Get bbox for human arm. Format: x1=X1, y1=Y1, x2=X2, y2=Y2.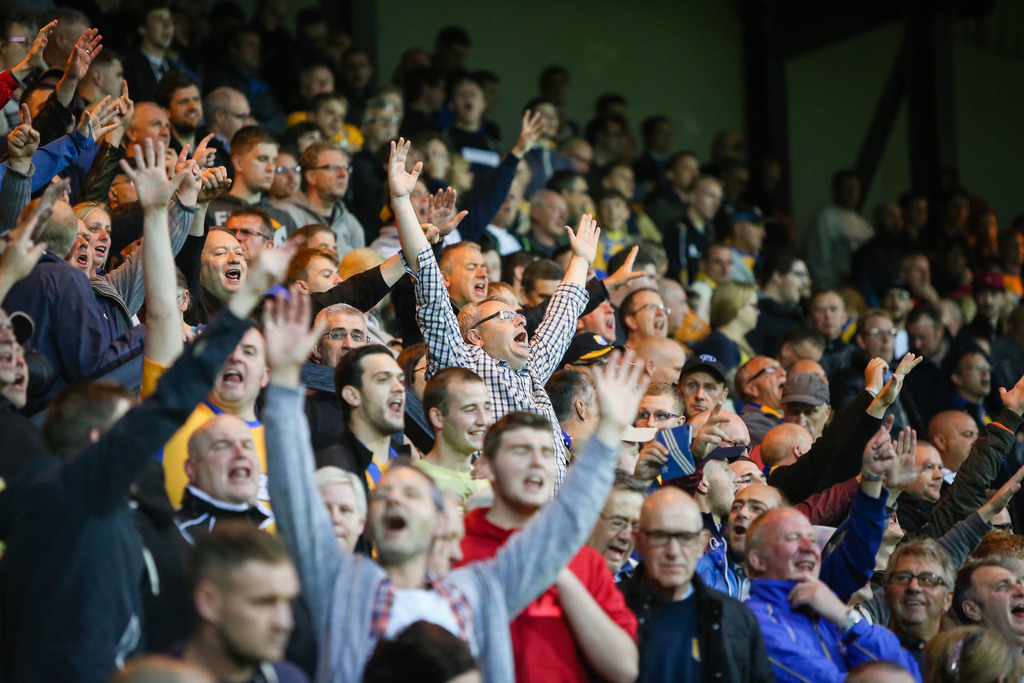
x1=926, y1=374, x2=1023, y2=543.
